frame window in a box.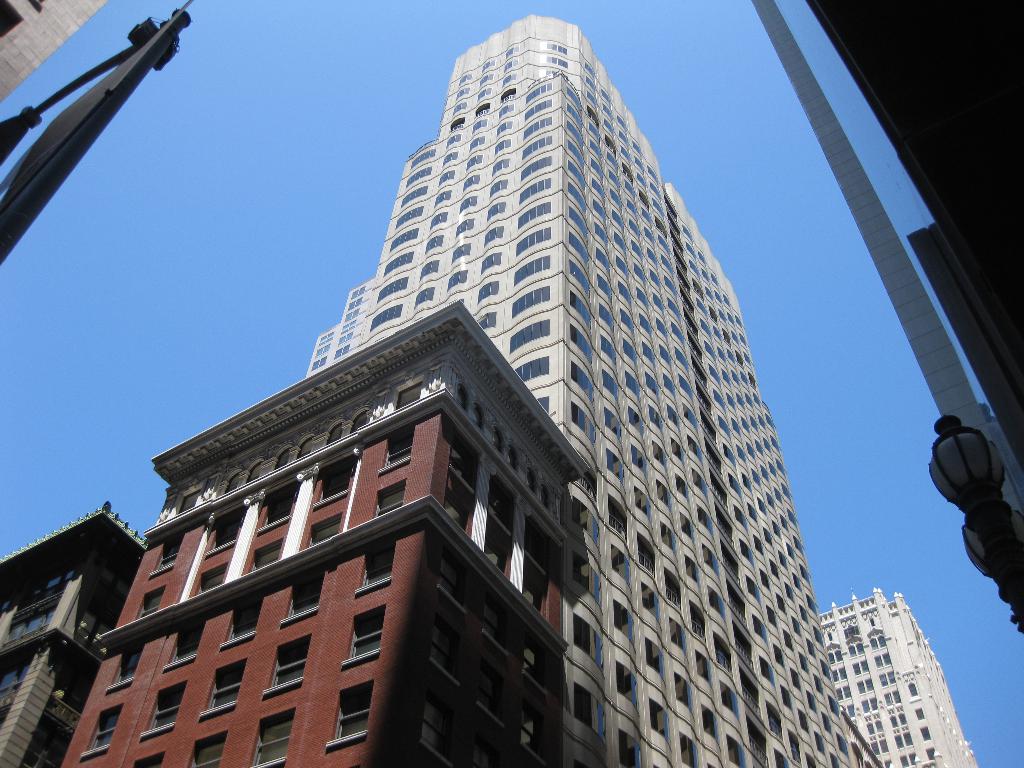
l=492, t=424, r=501, b=450.
